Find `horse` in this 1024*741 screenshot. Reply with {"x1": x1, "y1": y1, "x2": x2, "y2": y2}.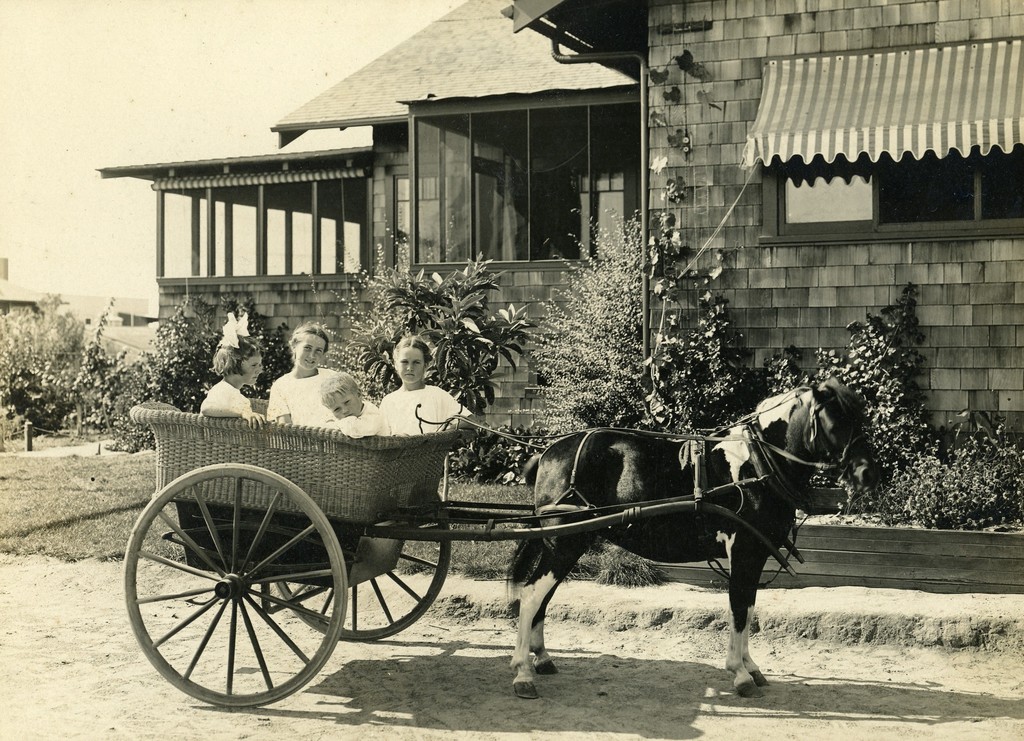
{"x1": 501, "y1": 375, "x2": 882, "y2": 700}.
